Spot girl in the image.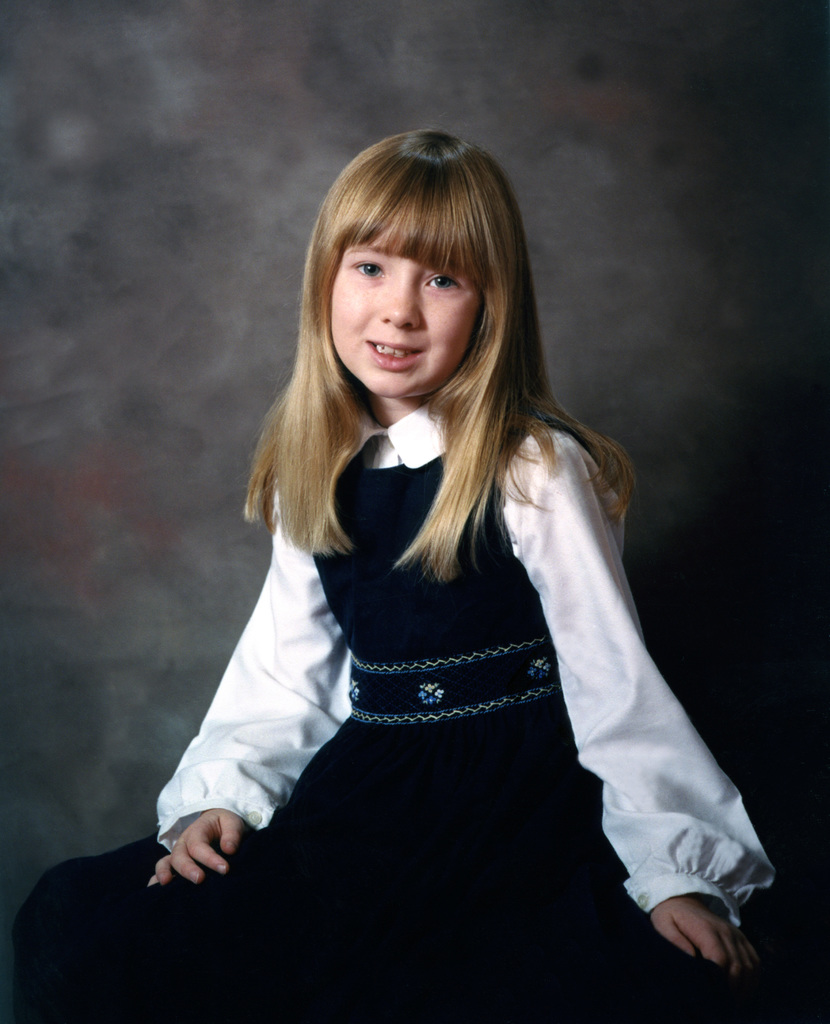
girl found at x1=73, y1=134, x2=781, y2=1023.
